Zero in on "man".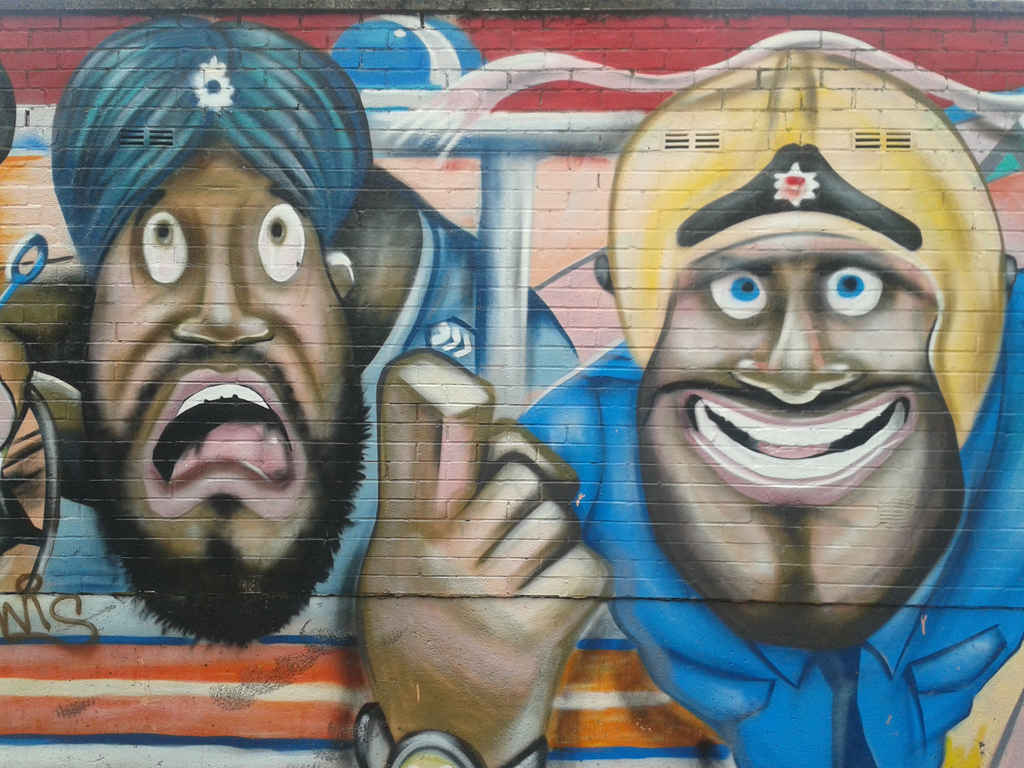
Zeroed in: 32/45/637/721.
